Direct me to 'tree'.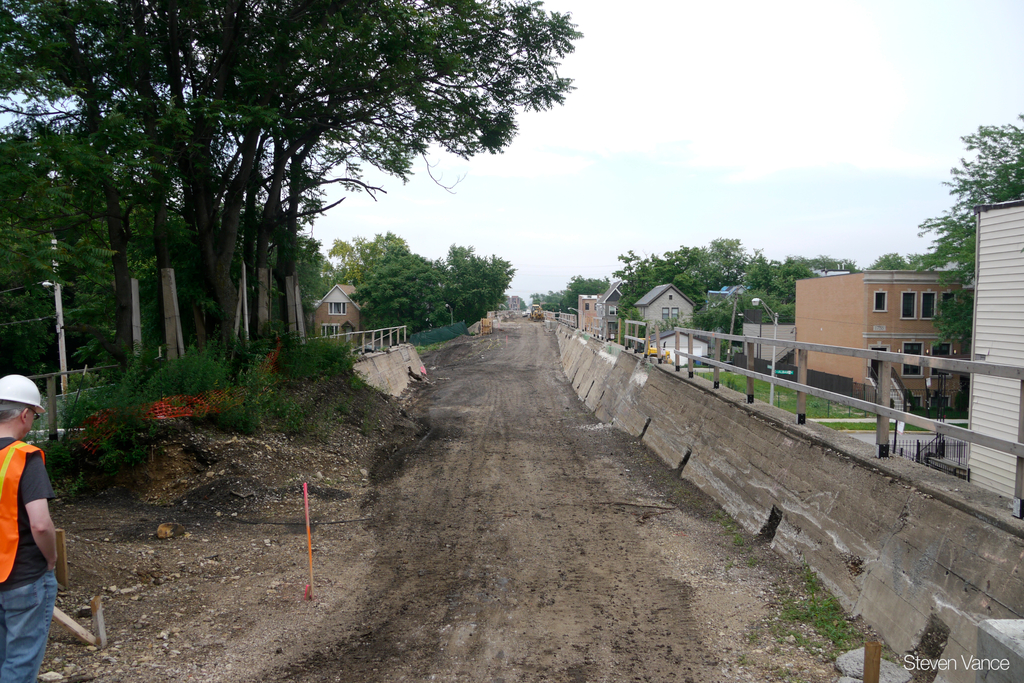
Direction: <box>1,1,35,394</box>.
